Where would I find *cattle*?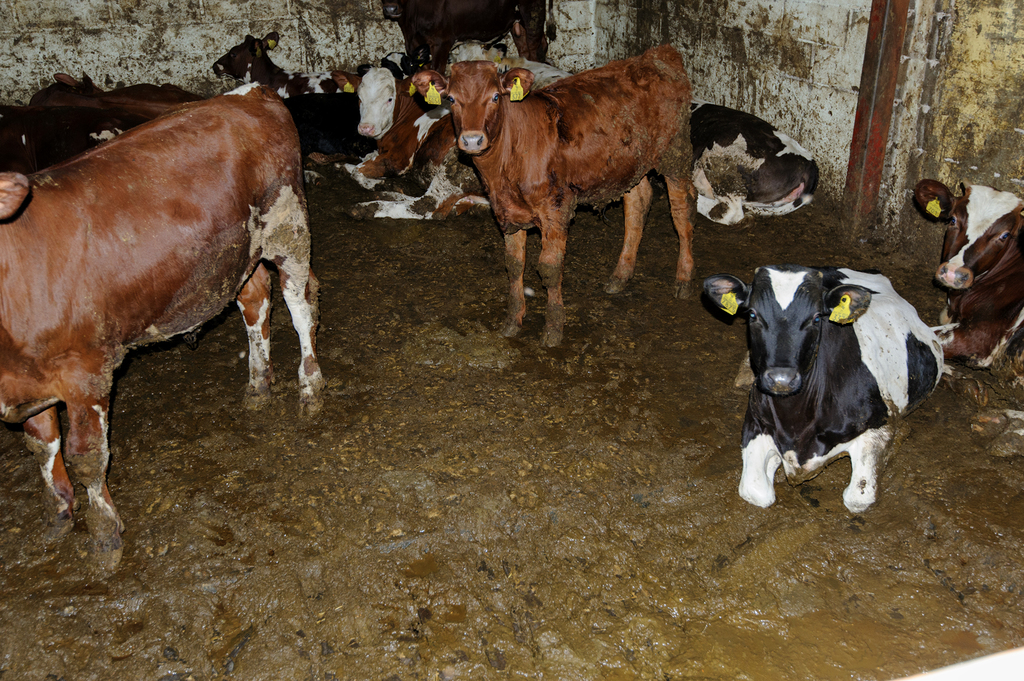
At [left=691, top=99, right=817, bottom=225].
